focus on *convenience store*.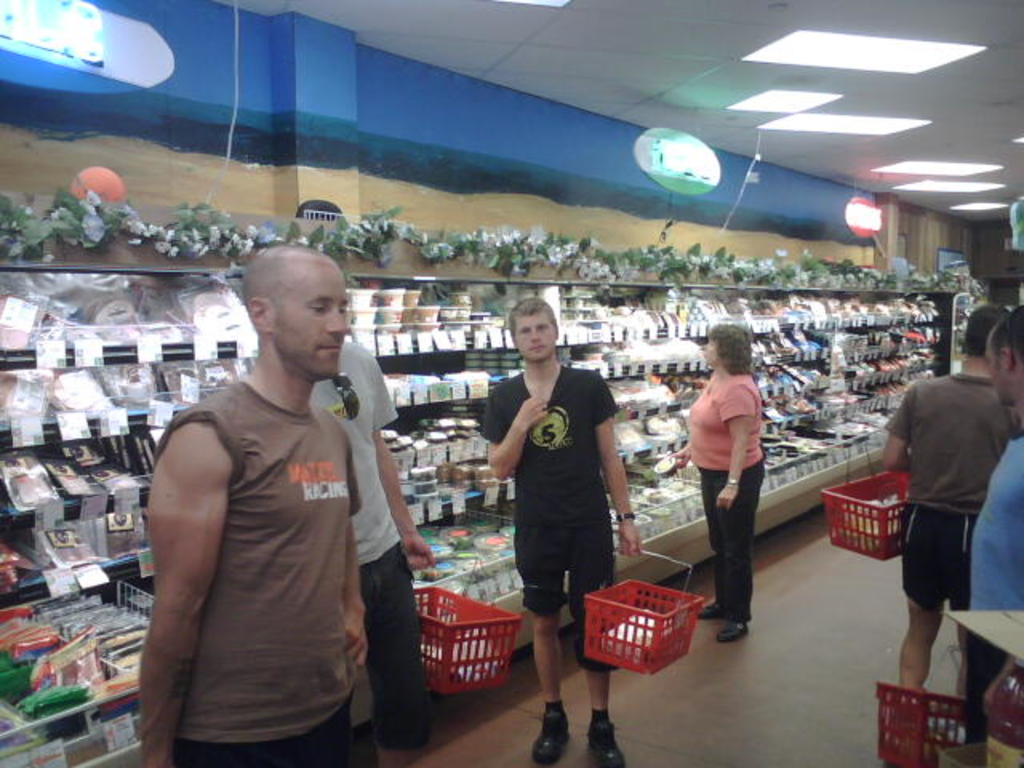
Focused at BBox(3, 46, 1023, 725).
